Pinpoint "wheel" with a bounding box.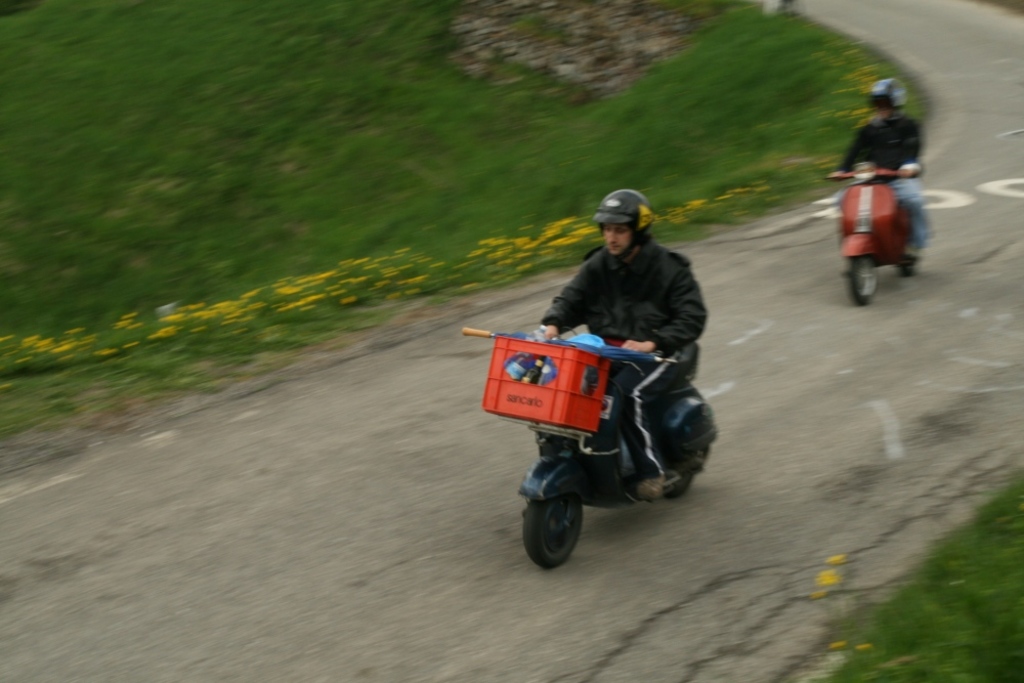
[x1=849, y1=256, x2=878, y2=305].
